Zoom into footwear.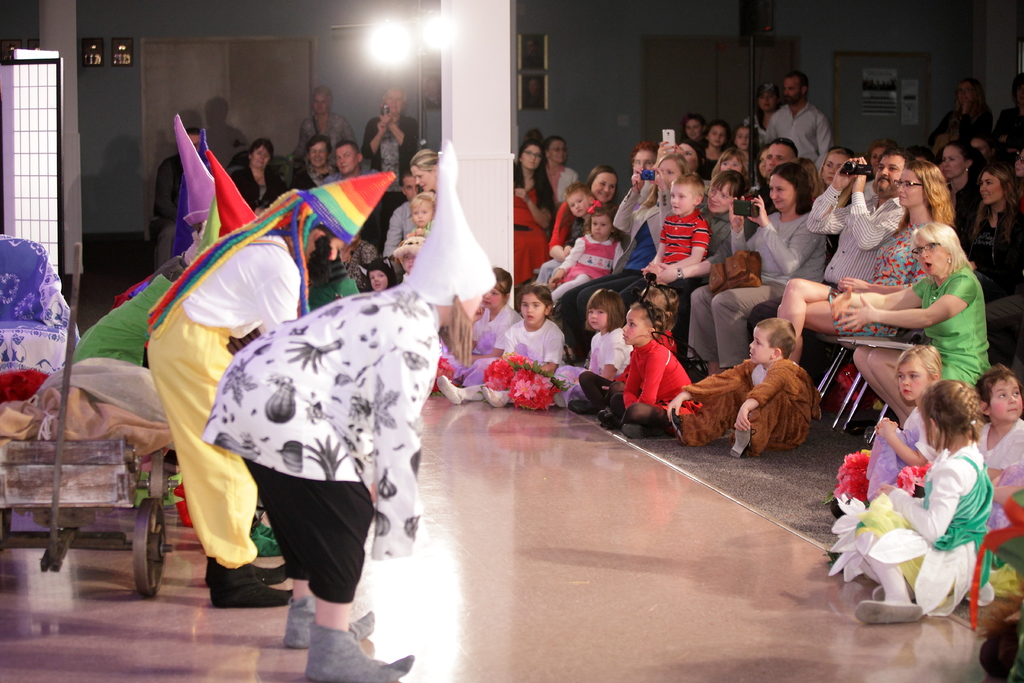
Zoom target: locate(622, 420, 668, 439).
